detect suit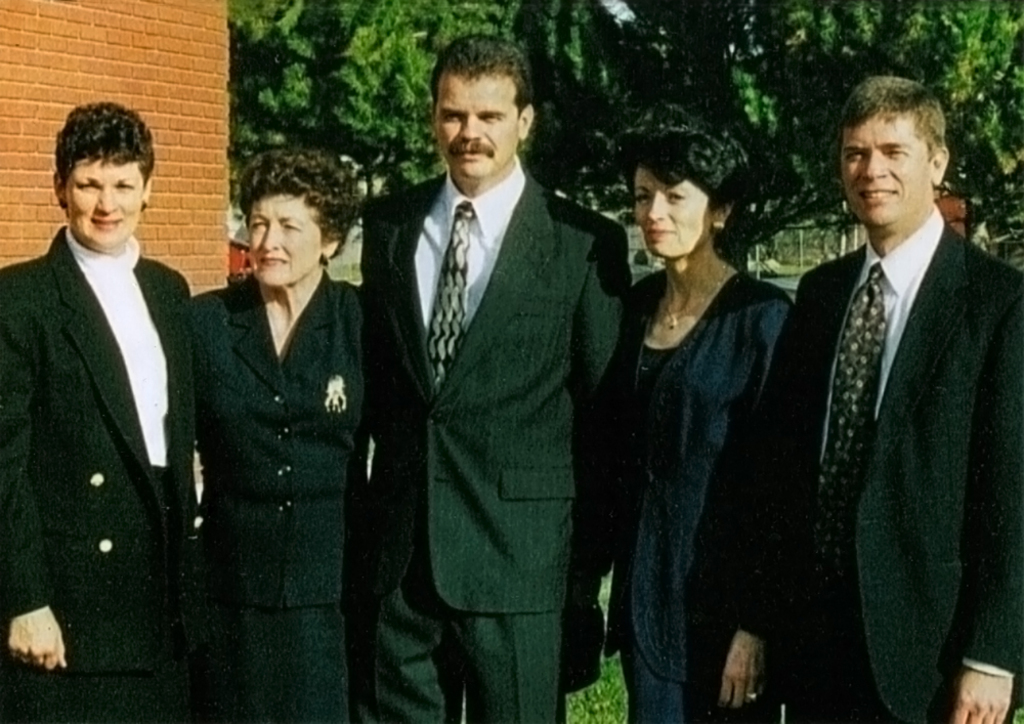
350, 33, 625, 700
